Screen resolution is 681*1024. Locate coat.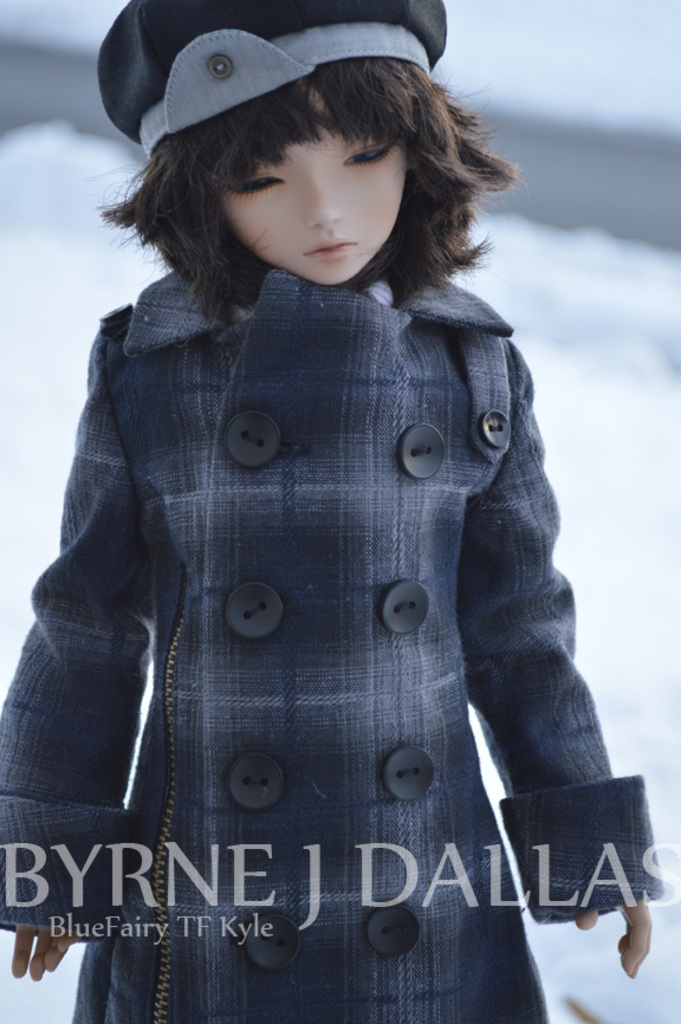
<box>0,236,661,1023</box>.
